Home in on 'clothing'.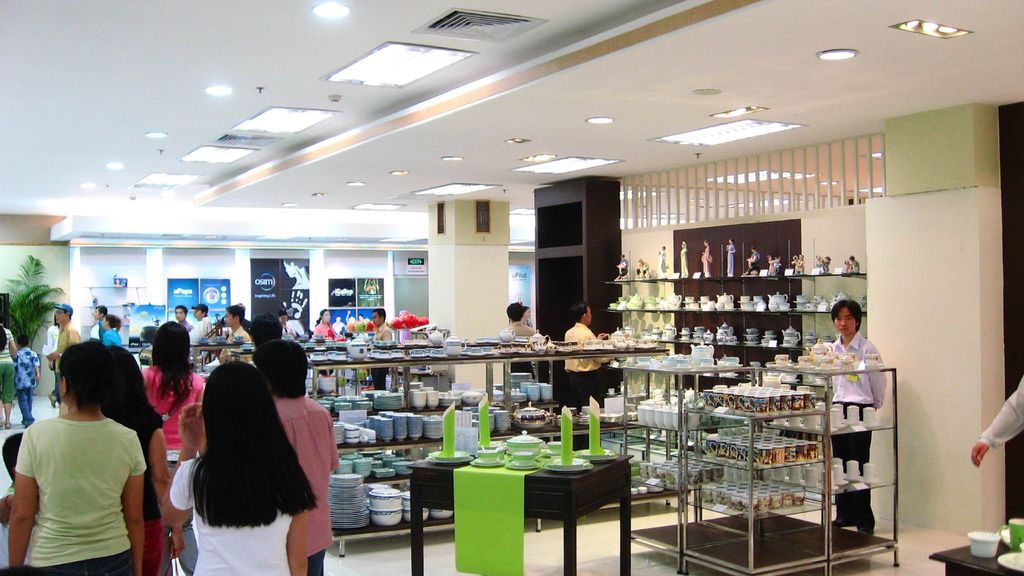
Homed in at locate(824, 331, 887, 533).
